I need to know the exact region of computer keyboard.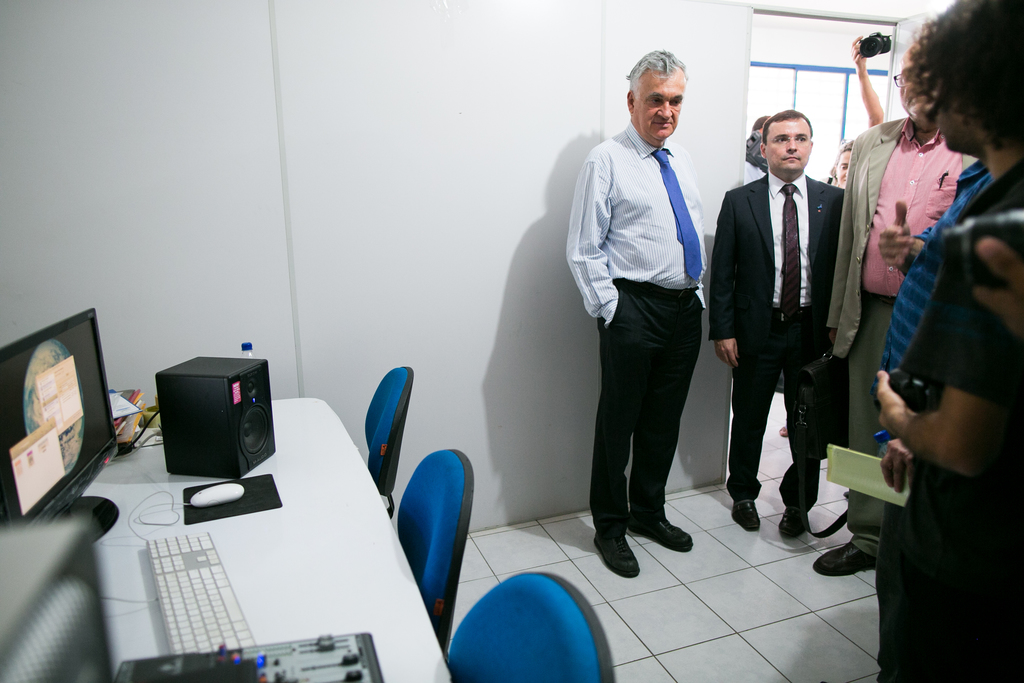
Region: 145:530:257:656.
